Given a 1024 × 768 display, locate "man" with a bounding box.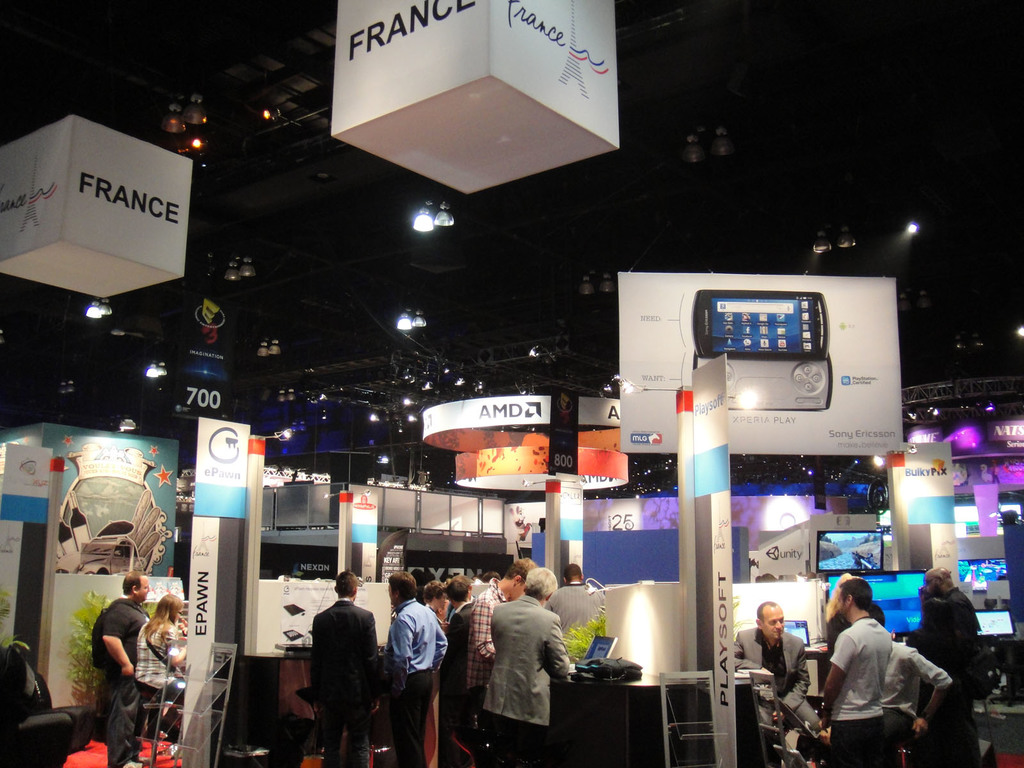
Located: bbox(435, 593, 452, 621).
